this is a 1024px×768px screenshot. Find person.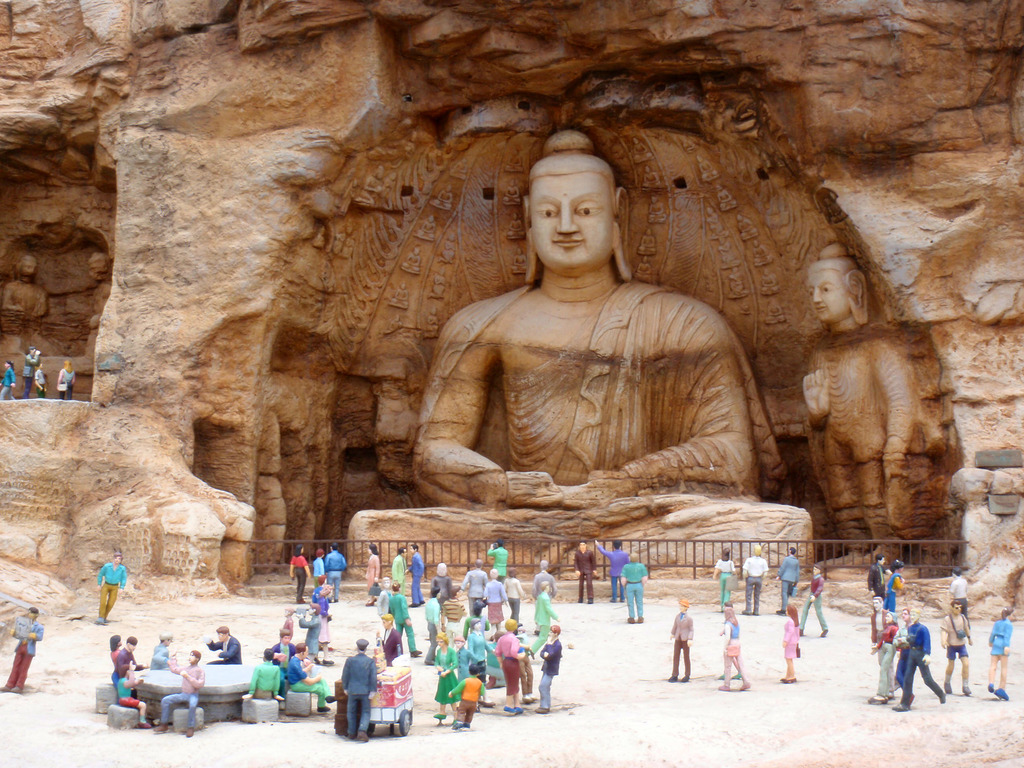
Bounding box: region(874, 606, 904, 715).
